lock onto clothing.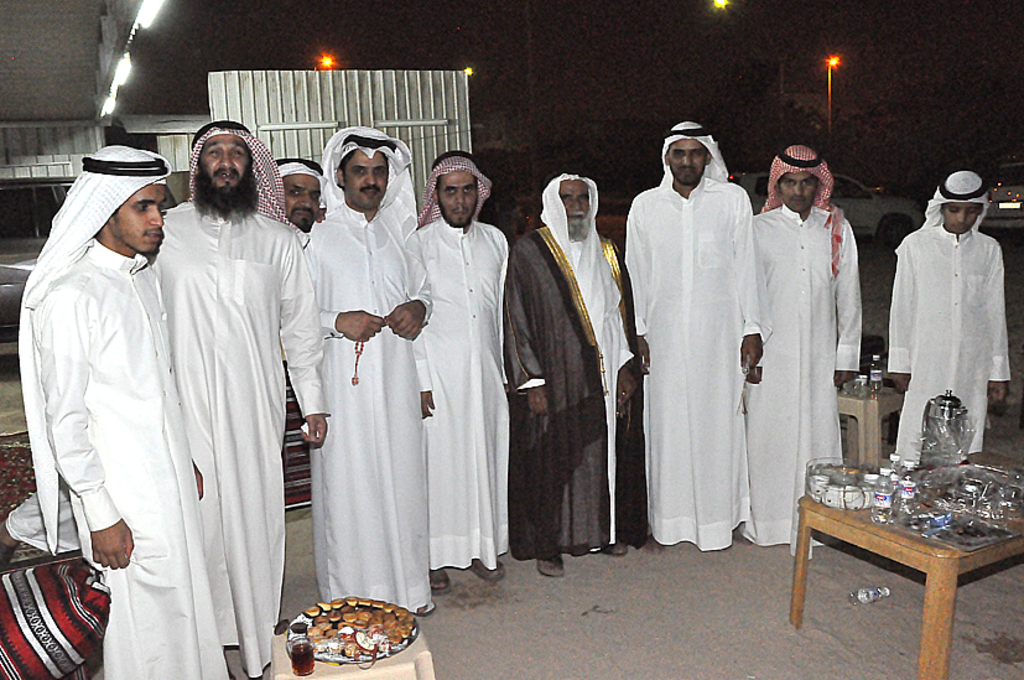
Locked: detection(885, 167, 1012, 469).
